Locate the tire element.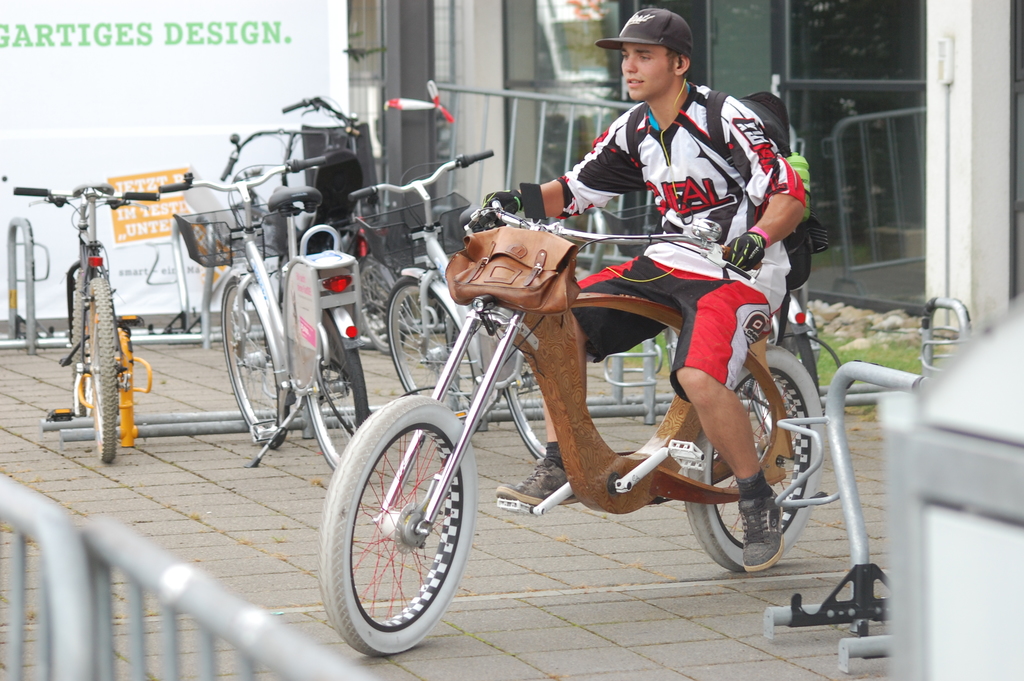
Element bbox: region(90, 275, 120, 465).
